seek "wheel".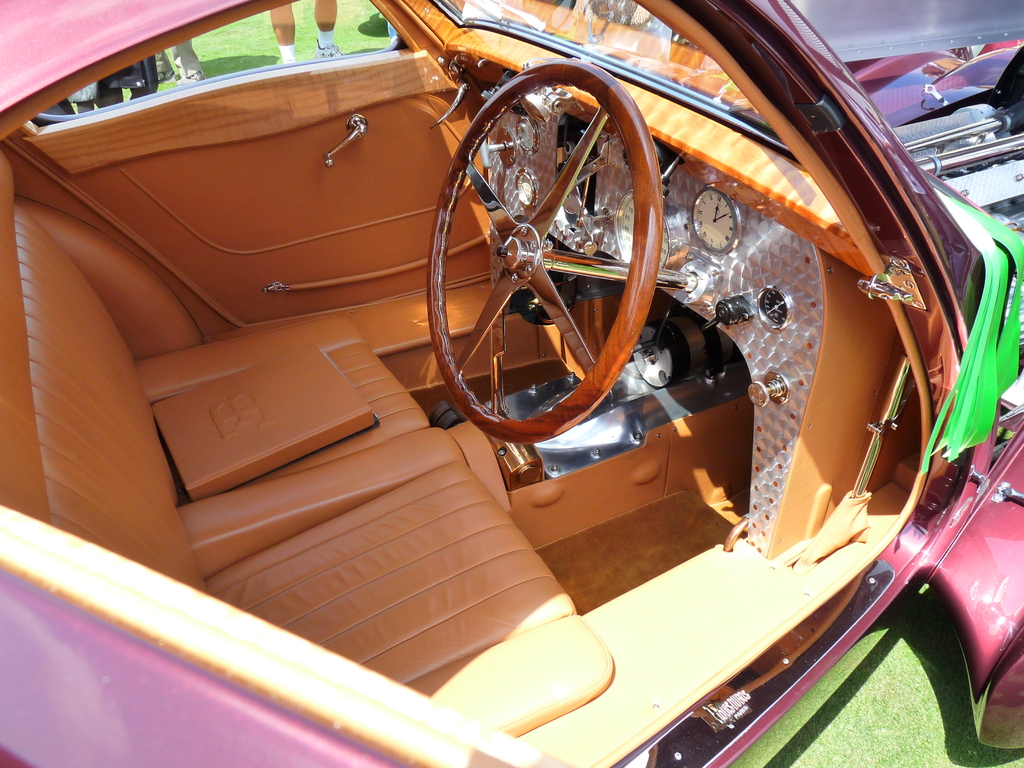
(left=427, top=58, right=662, bottom=442).
